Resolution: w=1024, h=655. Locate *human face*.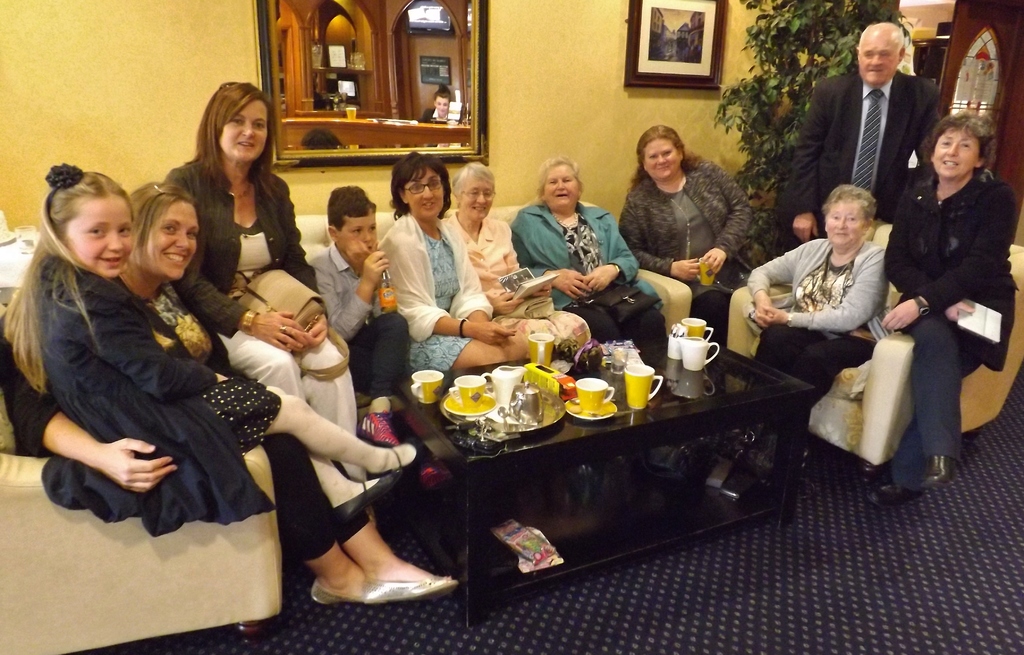
61 195 131 282.
